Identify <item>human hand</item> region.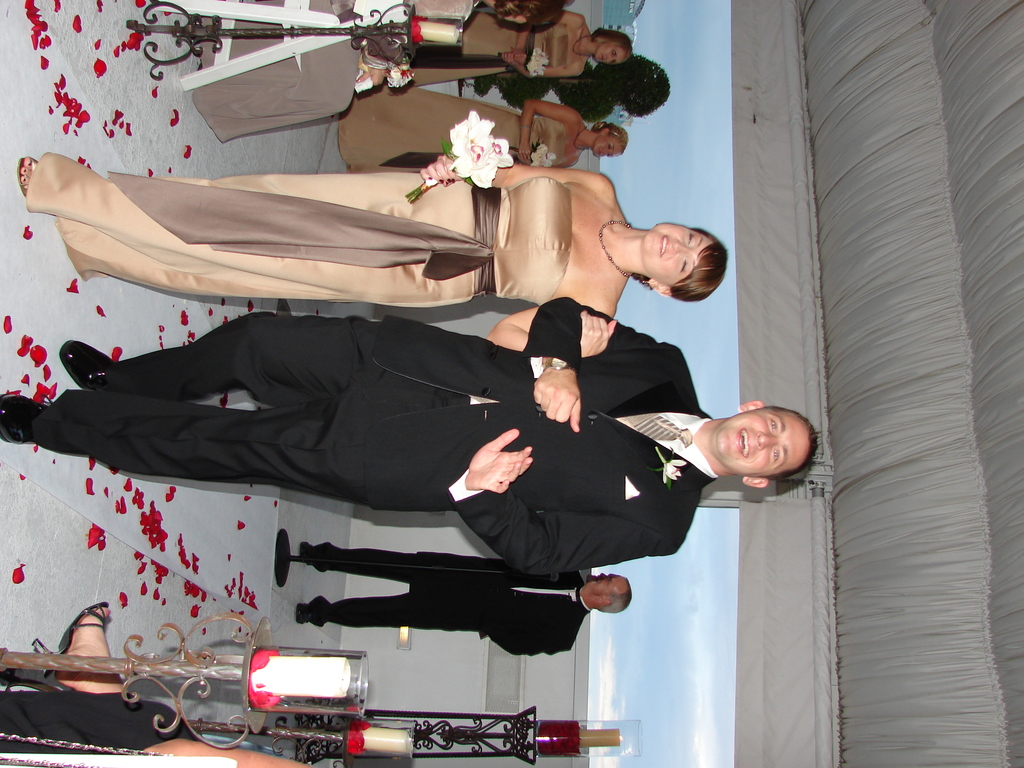
Region: <region>531, 363, 581, 438</region>.
